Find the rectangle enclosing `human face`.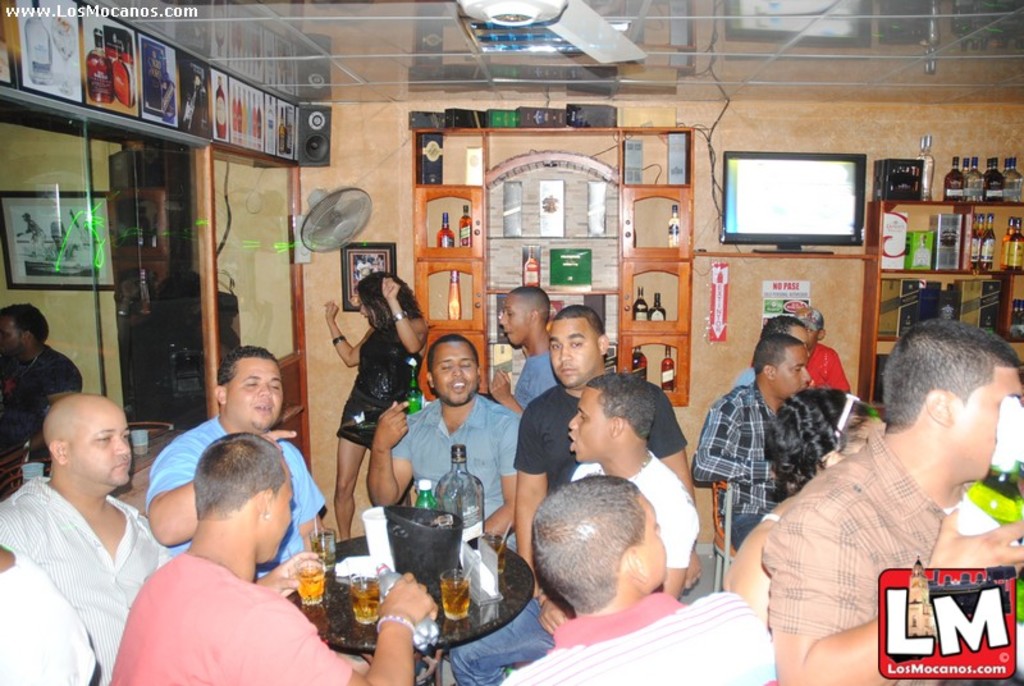
773:347:806:394.
